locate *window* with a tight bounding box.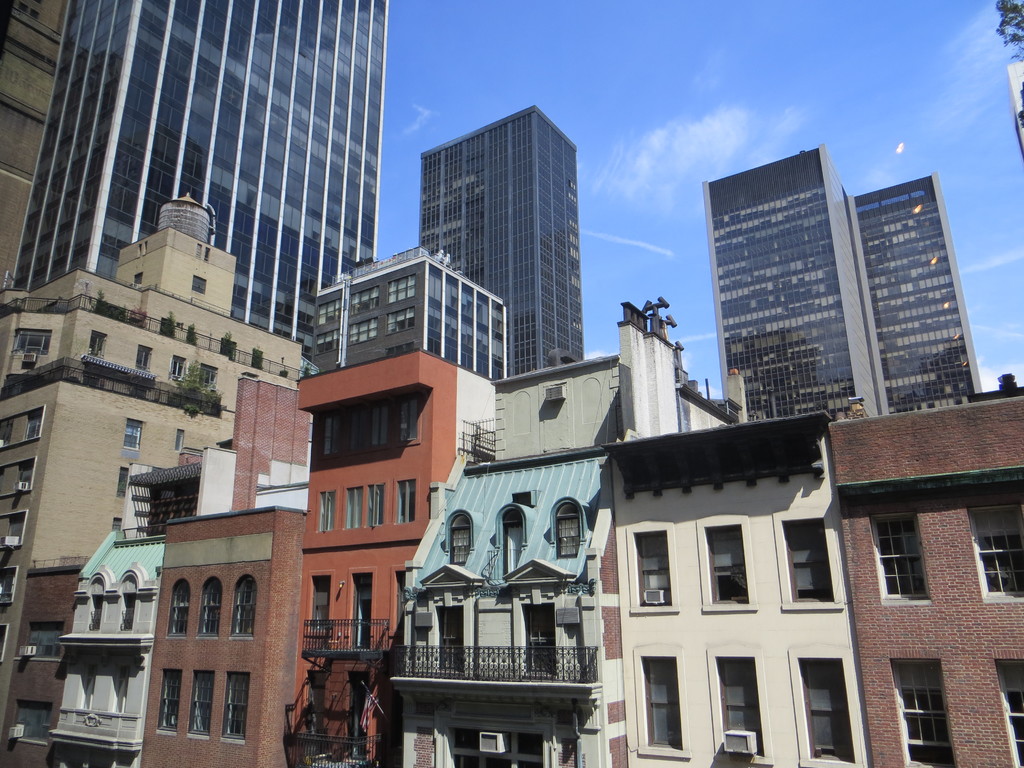
{"x1": 794, "y1": 653, "x2": 852, "y2": 758}.
